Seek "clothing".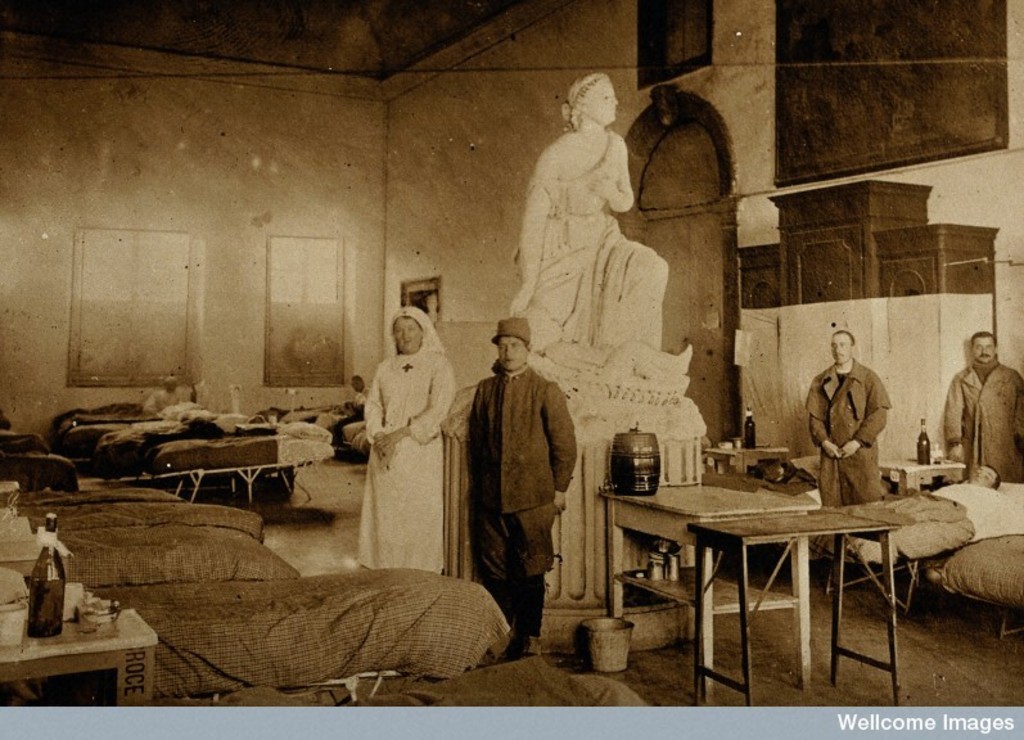
select_region(532, 125, 669, 358).
